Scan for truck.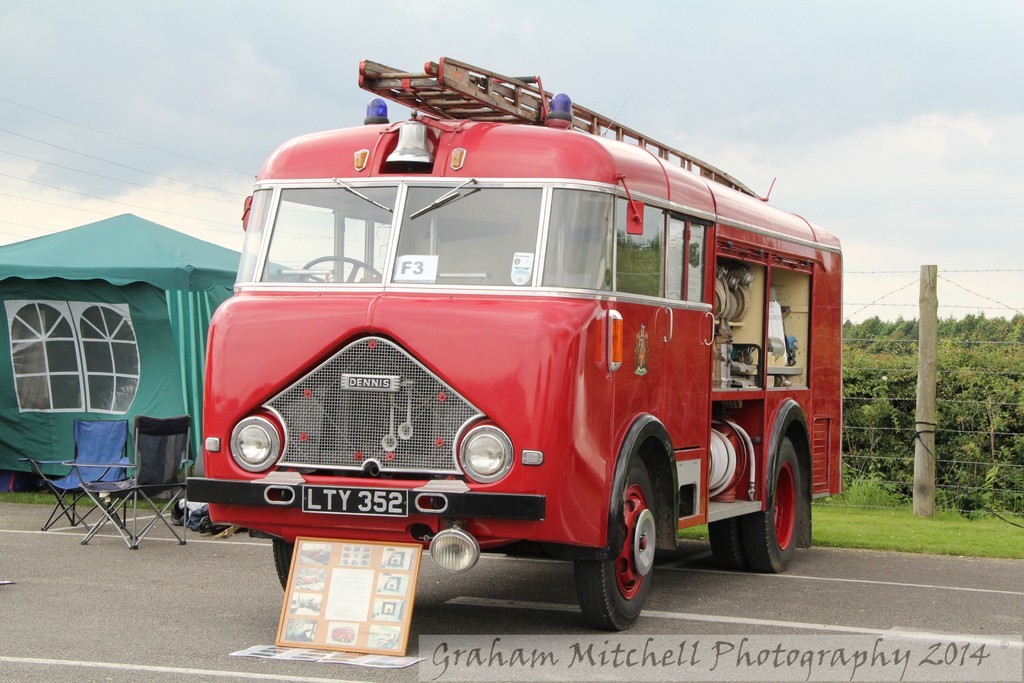
Scan result: {"x1": 176, "y1": 60, "x2": 833, "y2": 634}.
